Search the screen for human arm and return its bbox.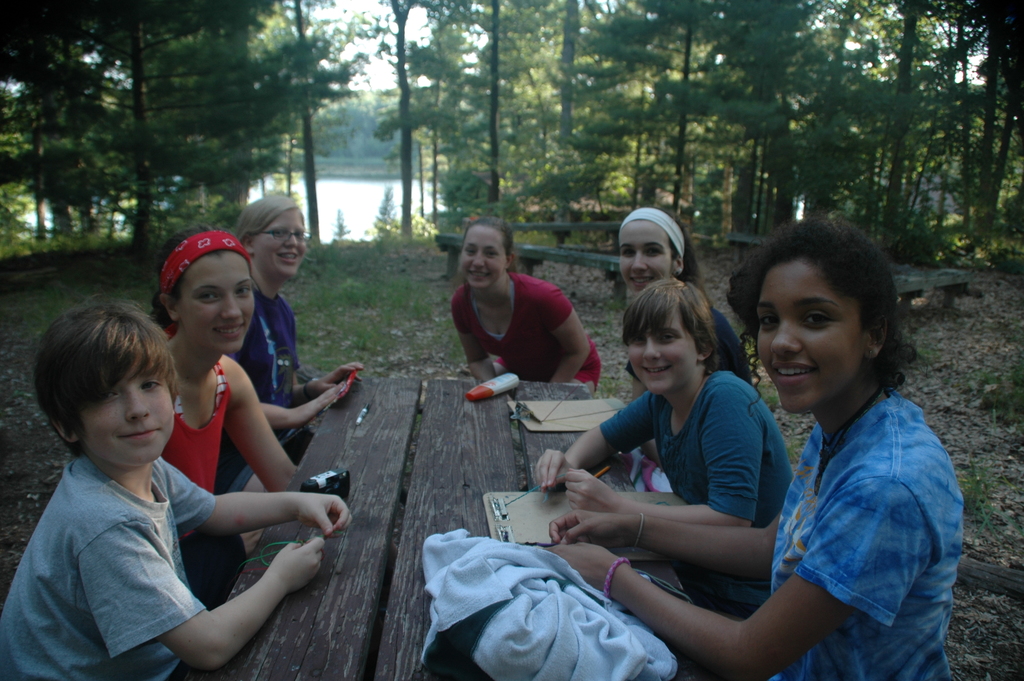
Found: <bbox>161, 455, 356, 539</bbox>.
